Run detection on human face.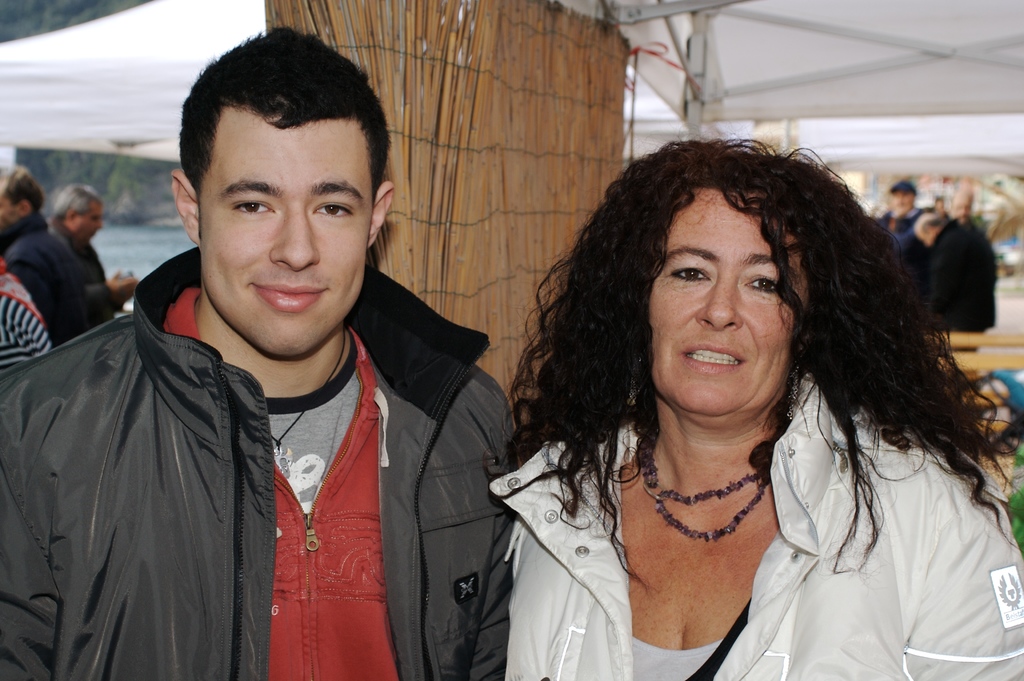
Result: 0 183 17 226.
